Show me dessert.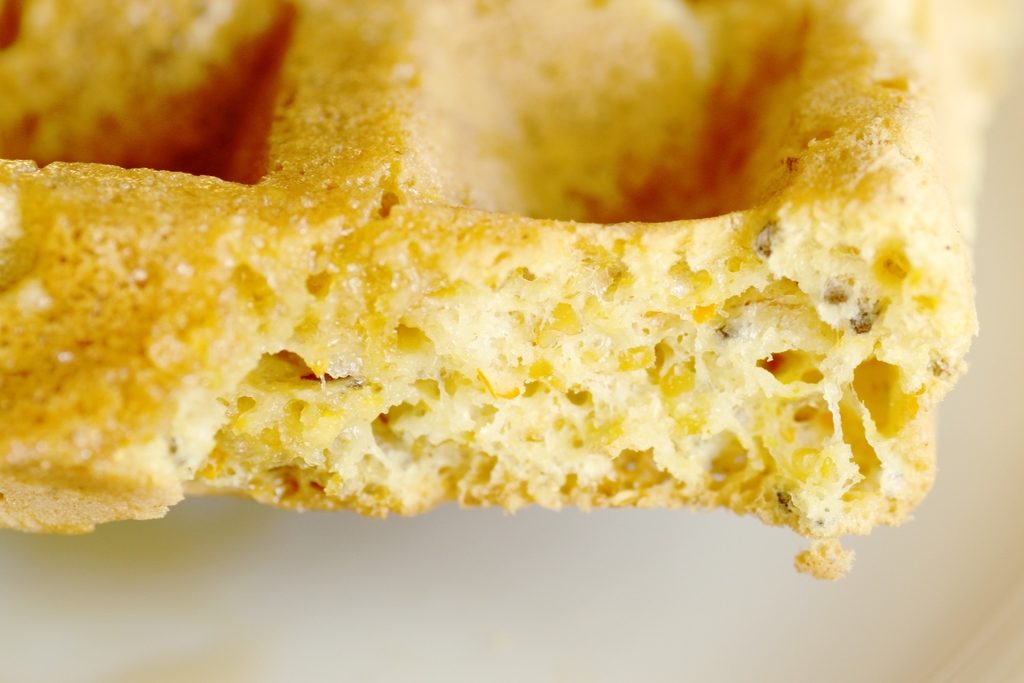
dessert is here: 0/0/1016/578.
